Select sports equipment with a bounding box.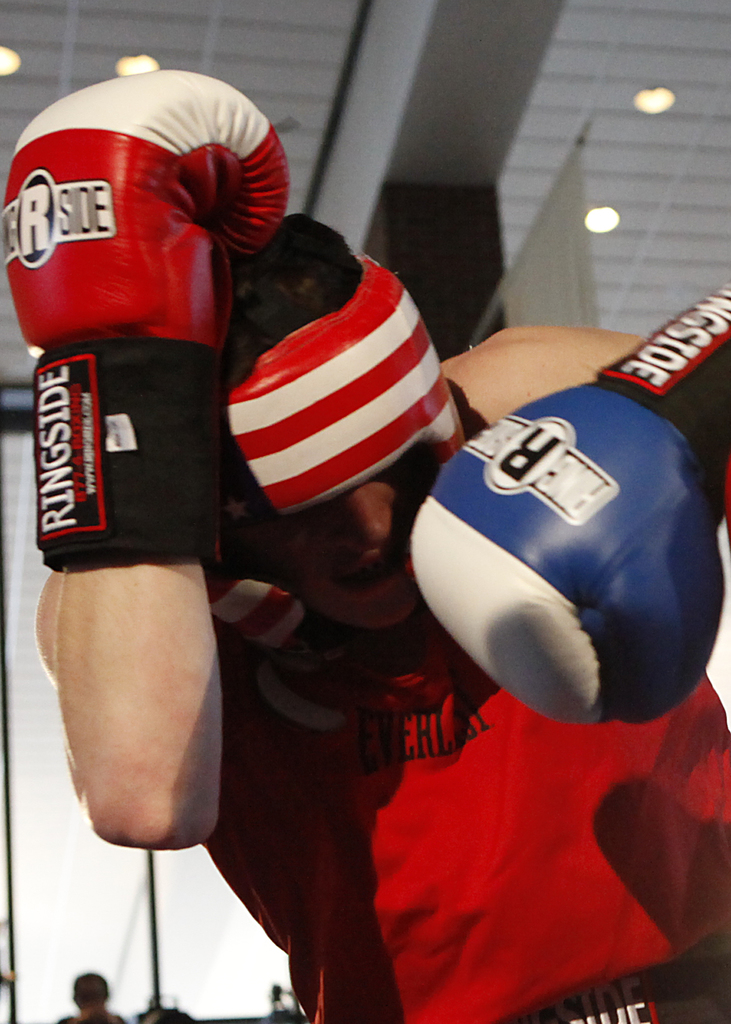
<region>3, 68, 281, 559</region>.
